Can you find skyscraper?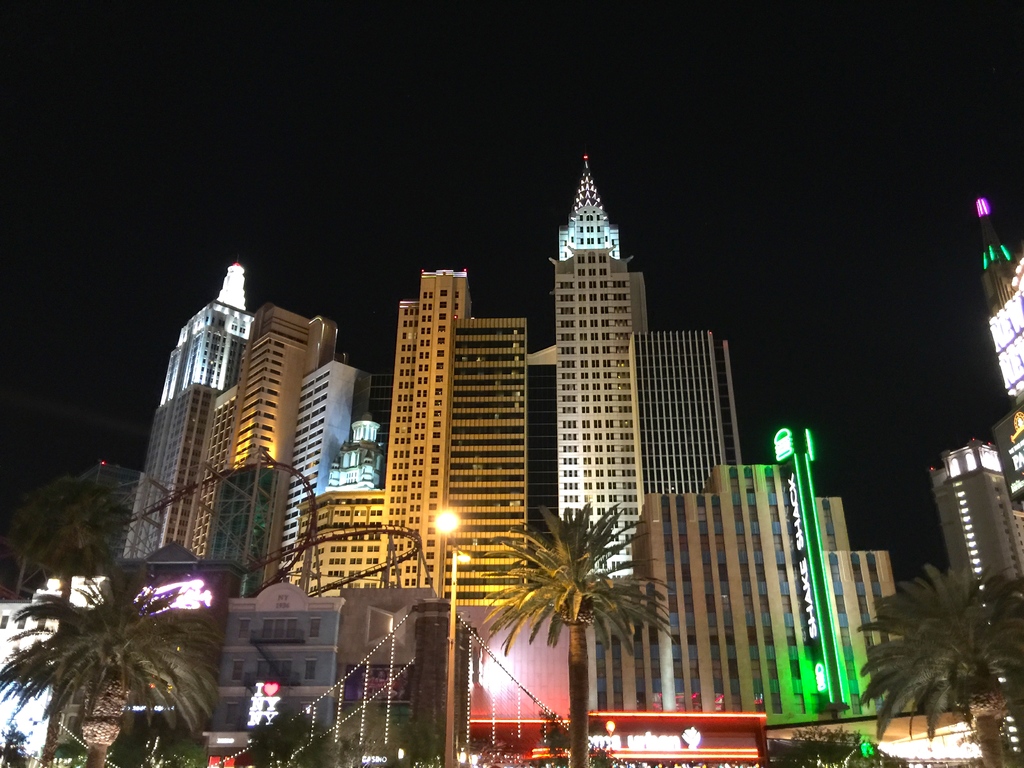
Yes, bounding box: bbox=(640, 453, 908, 724).
